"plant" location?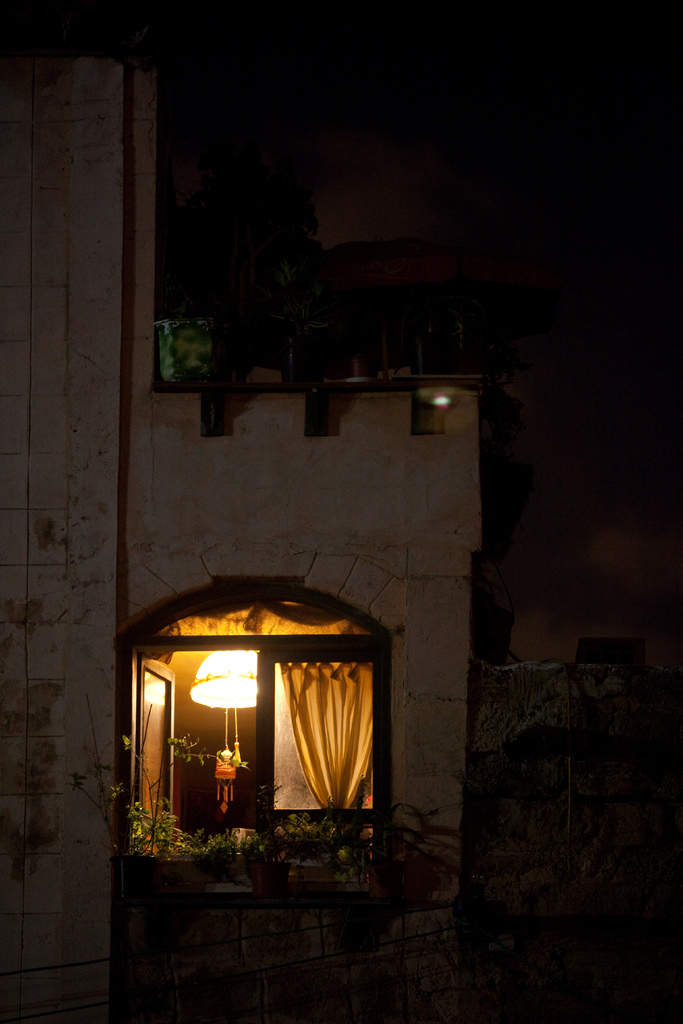
178, 829, 238, 868
